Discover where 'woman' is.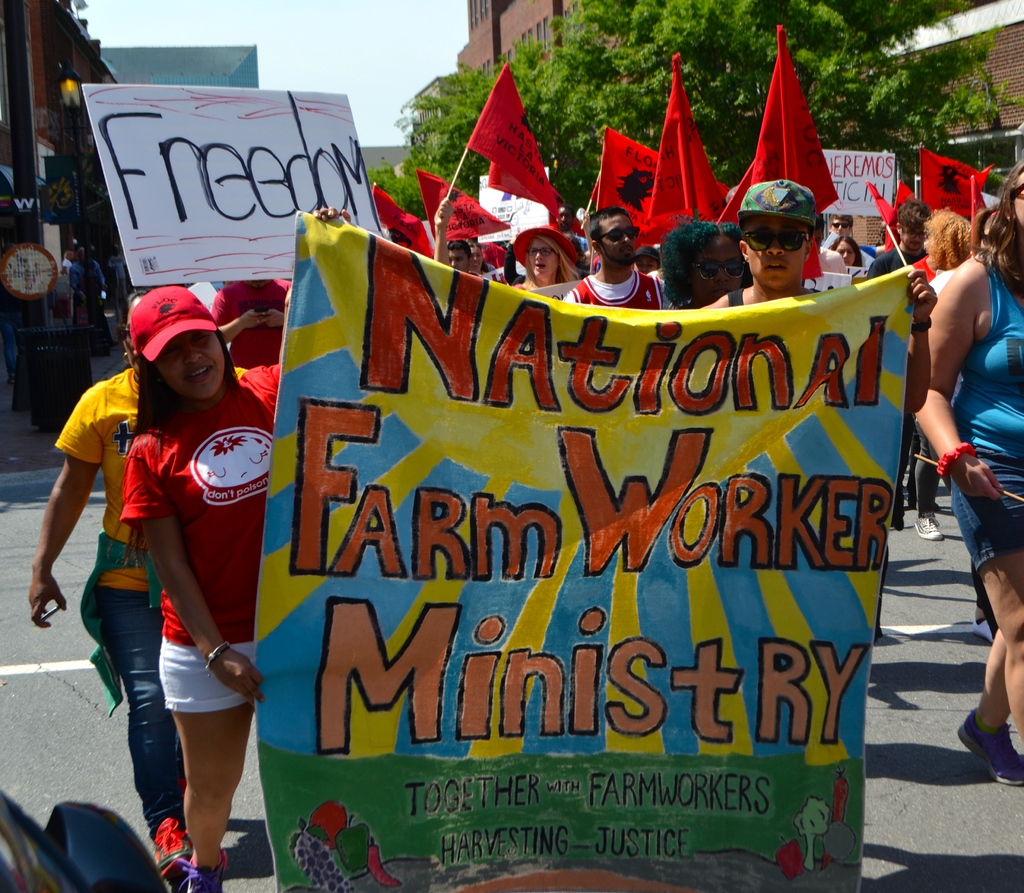
Discovered at <box>909,162,1023,782</box>.
